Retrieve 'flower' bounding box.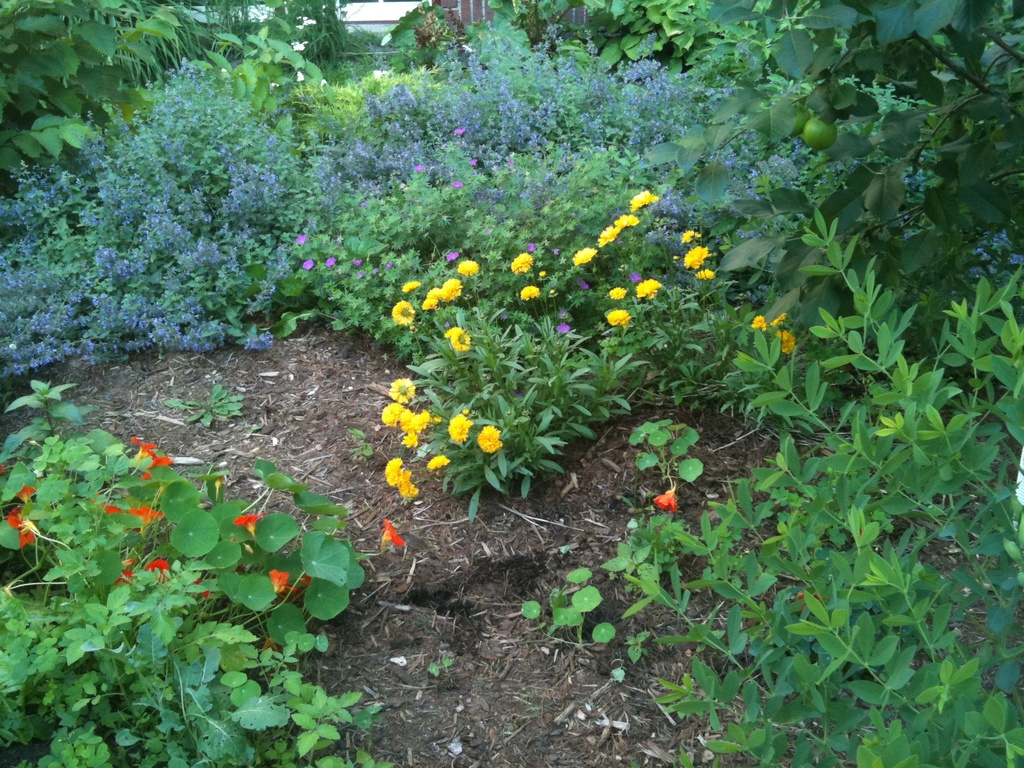
Bounding box: 678:225:700:246.
